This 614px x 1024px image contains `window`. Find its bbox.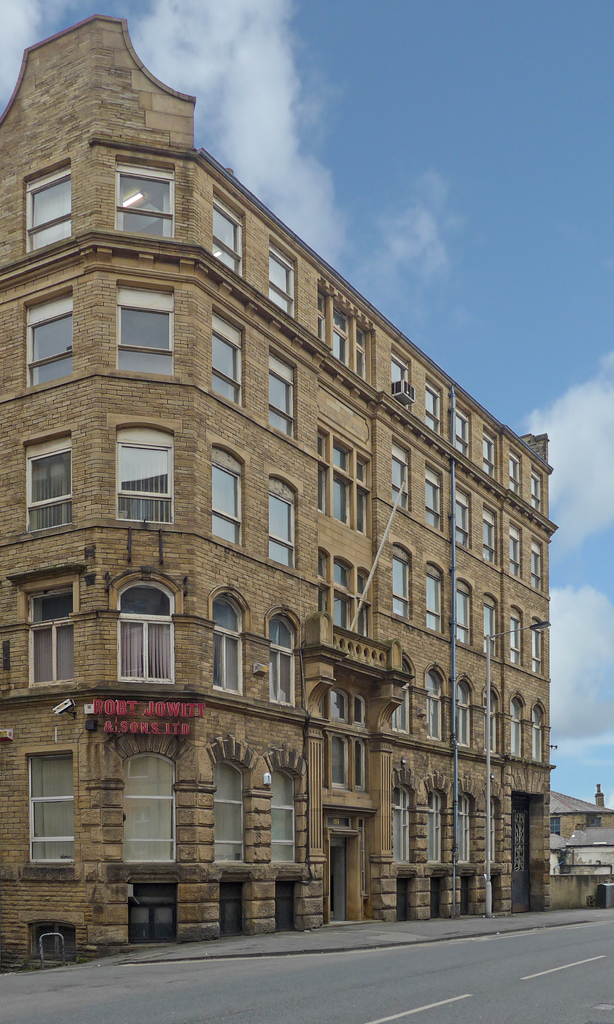
[319, 288, 372, 390].
